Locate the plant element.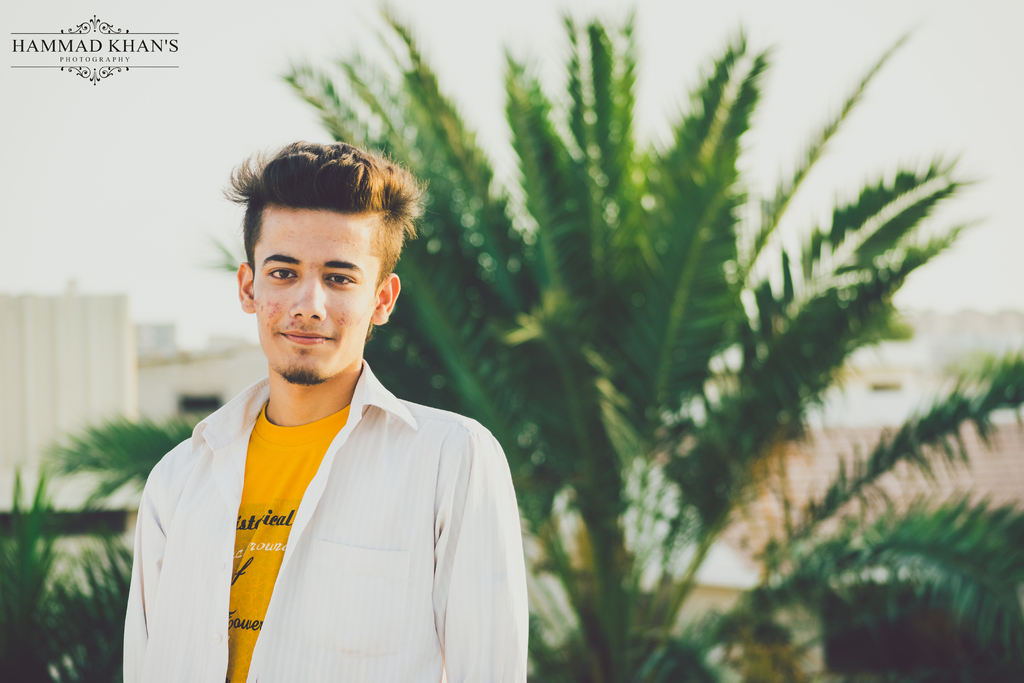
Element bbox: 63:527:143:682.
